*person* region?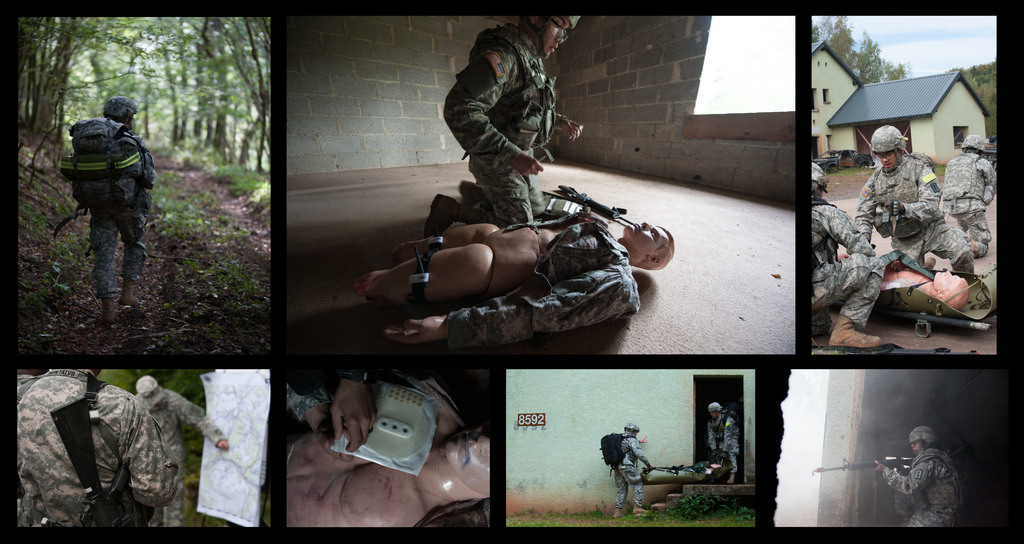
363/220/669/346
